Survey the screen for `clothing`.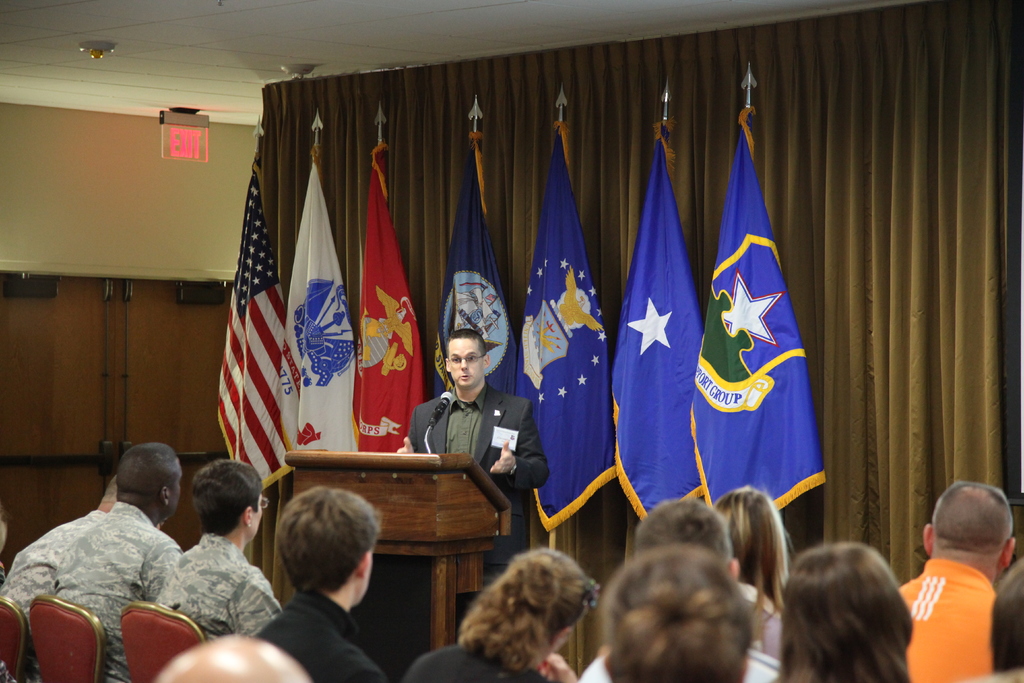
Survey found: x1=918, y1=525, x2=1011, y2=668.
